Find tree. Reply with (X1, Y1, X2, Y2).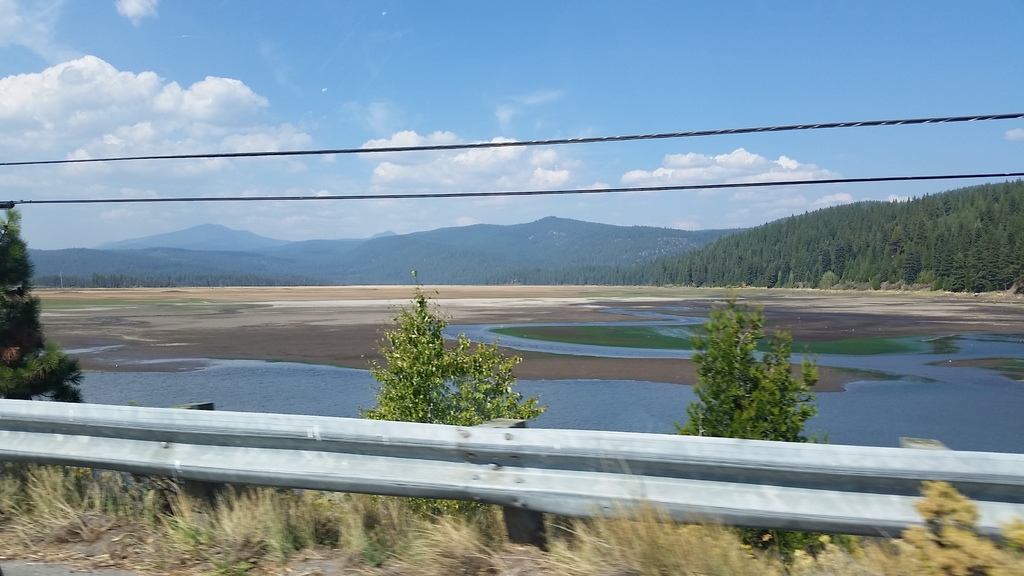
(514, 161, 1023, 294).
